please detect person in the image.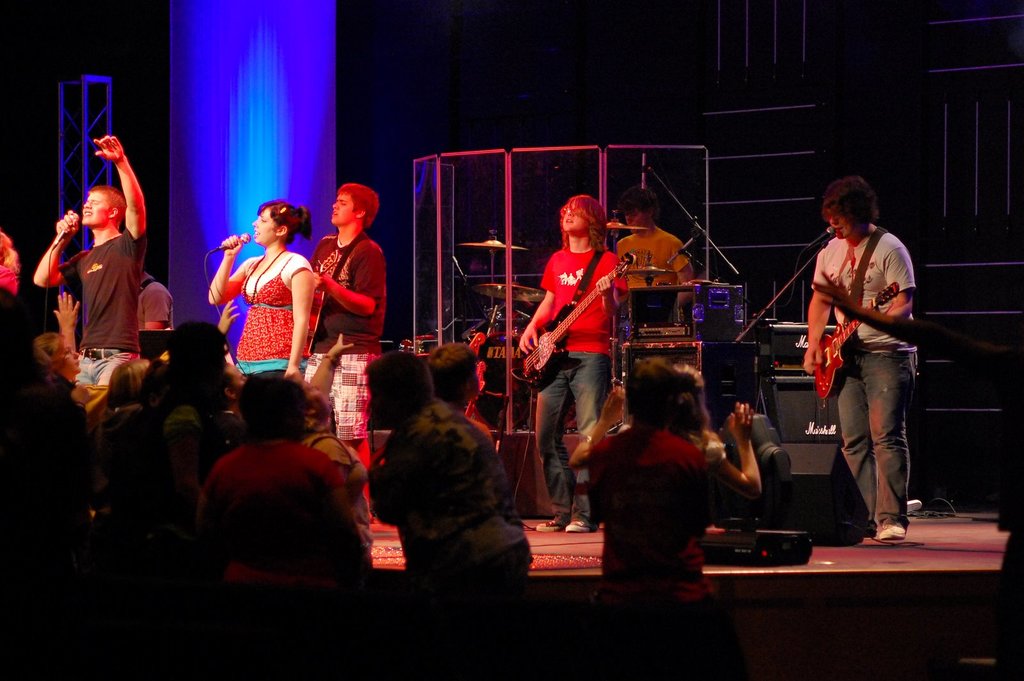
34 131 147 418.
